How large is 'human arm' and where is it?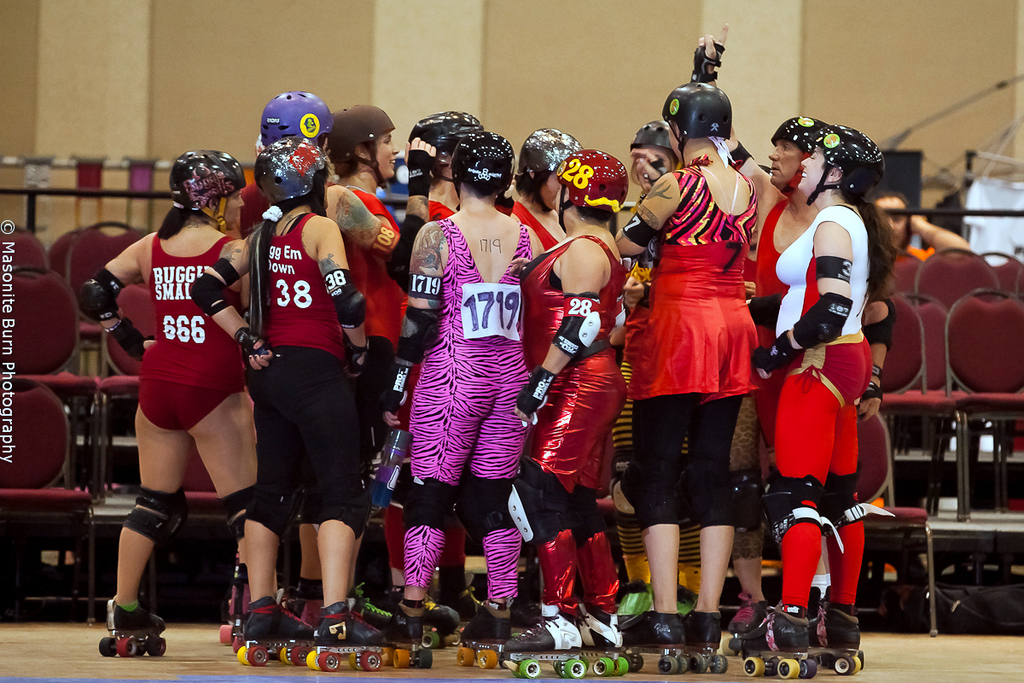
Bounding box: bbox(513, 246, 602, 419).
